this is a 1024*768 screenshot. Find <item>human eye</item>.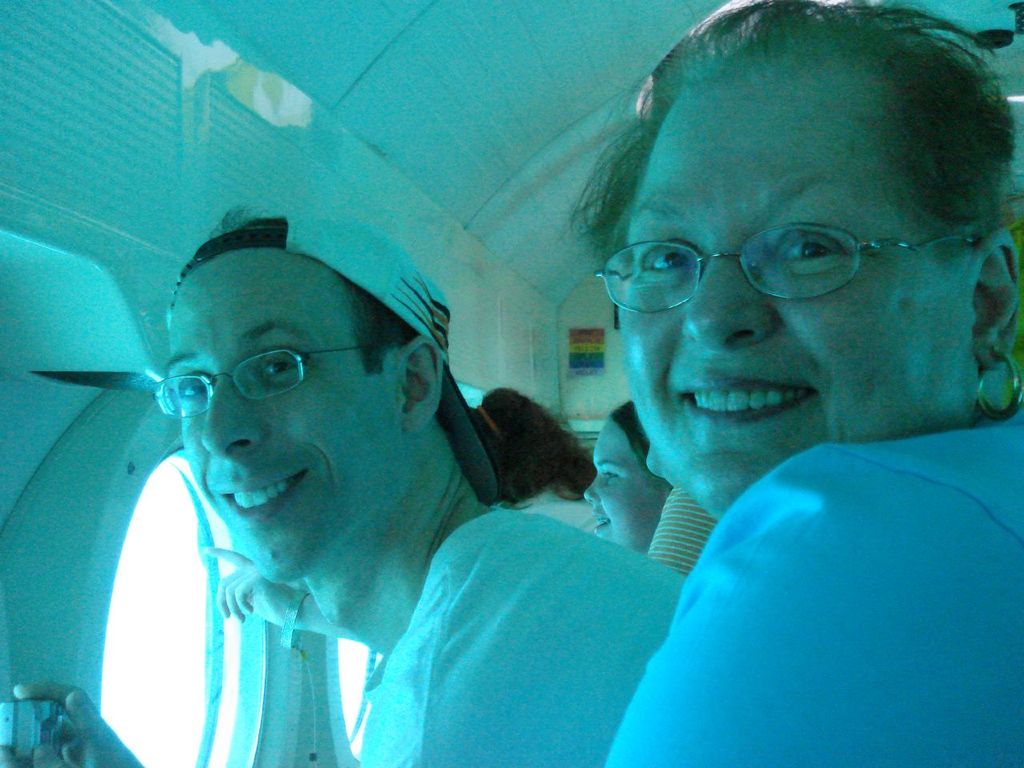
Bounding box: <box>255,346,310,382</box>.
